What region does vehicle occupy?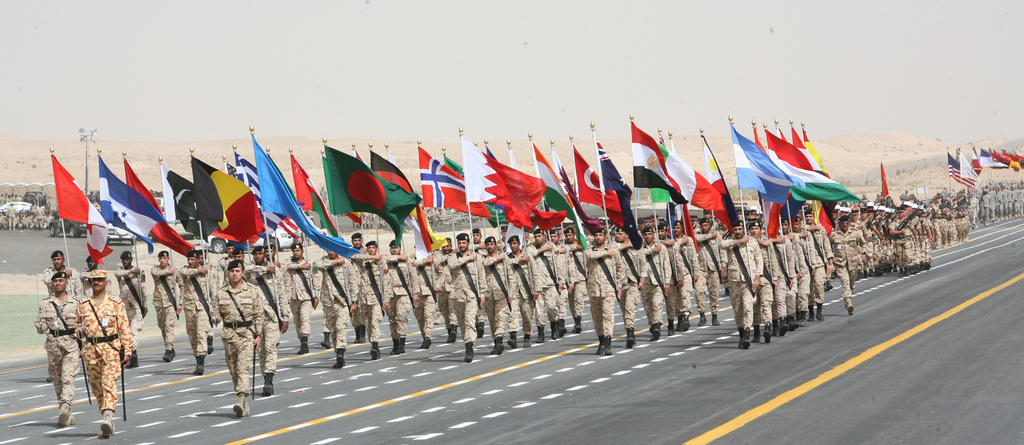
x1=44 y1=208 x2=92 y2=238.
